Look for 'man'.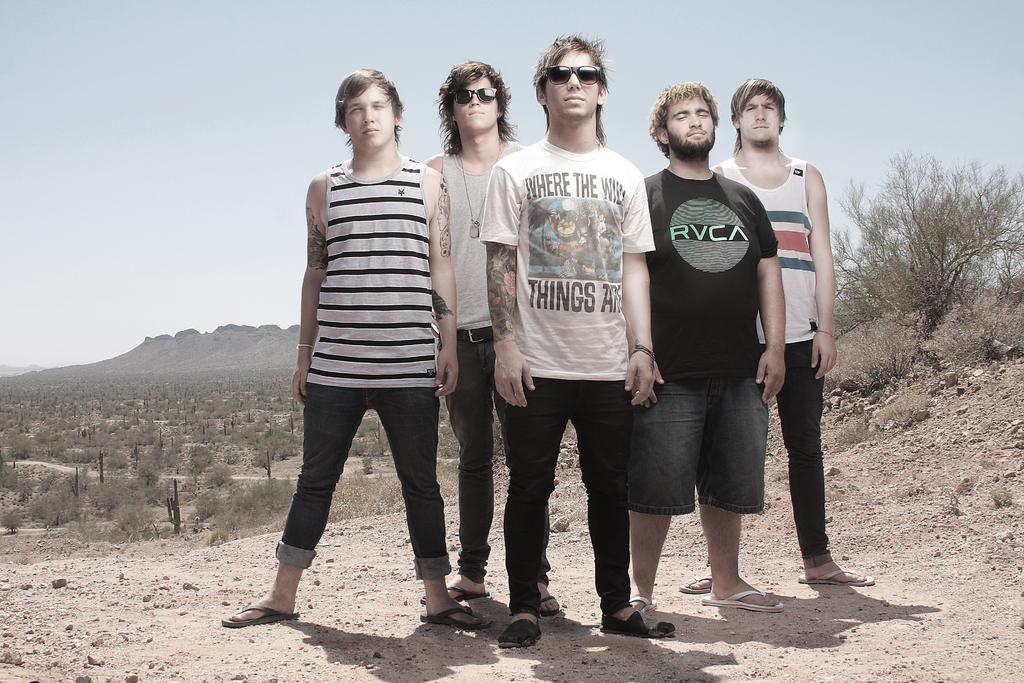
Found: [x1=682, y1=72, x2=880, y2=589].
